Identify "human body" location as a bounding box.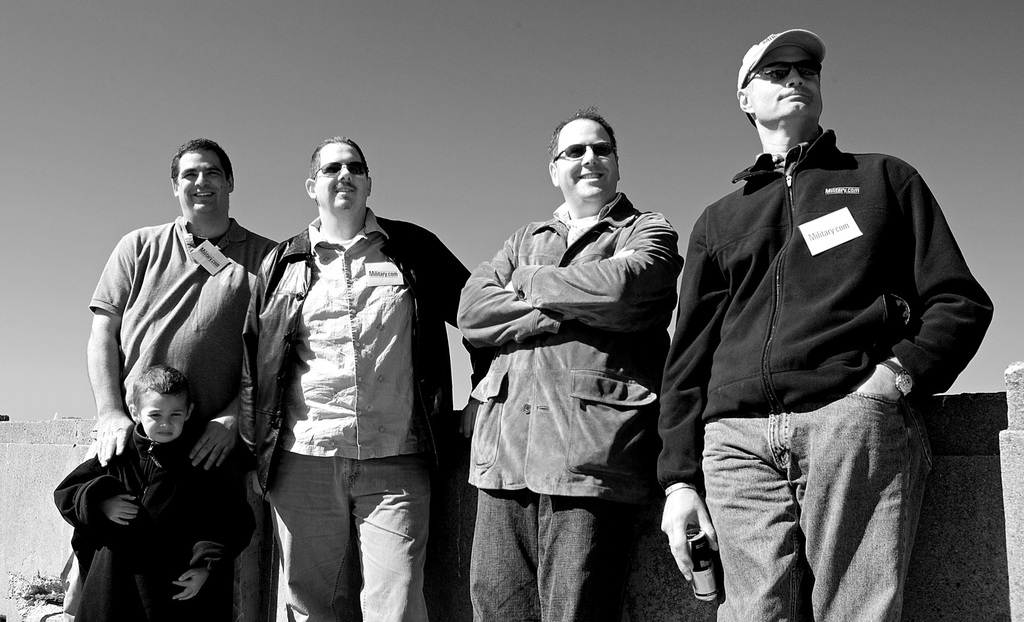
BBox(88, 132, 289, 621).
